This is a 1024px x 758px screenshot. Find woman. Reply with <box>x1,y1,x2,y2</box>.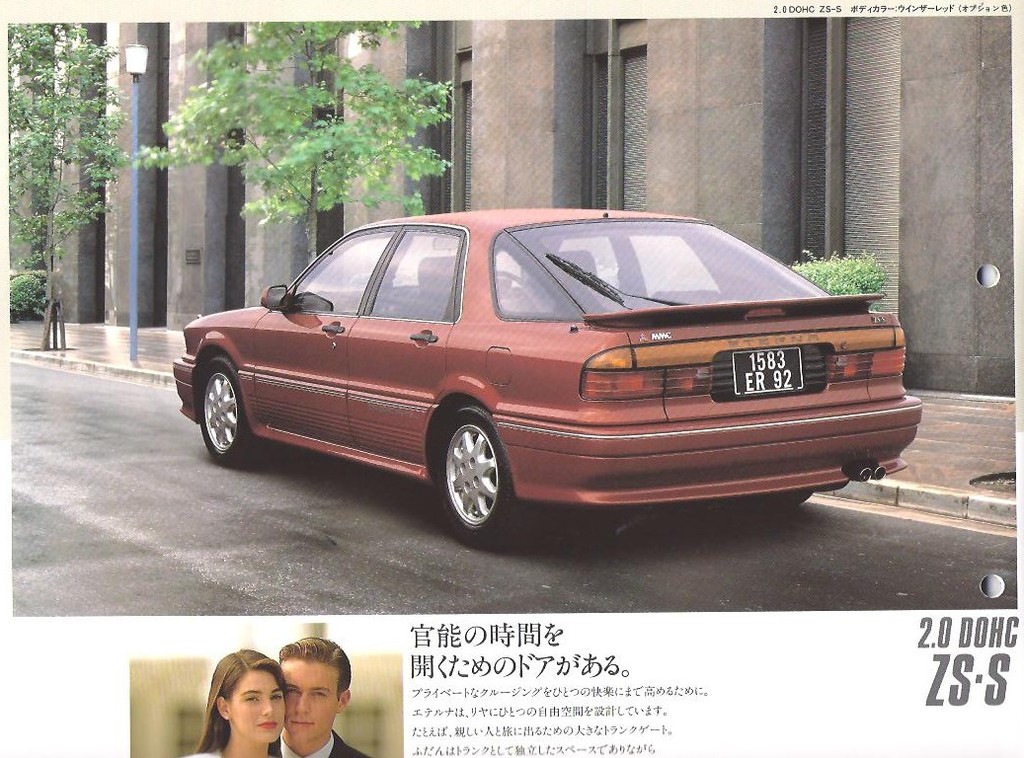
<box>181,650,294,757</box>.
